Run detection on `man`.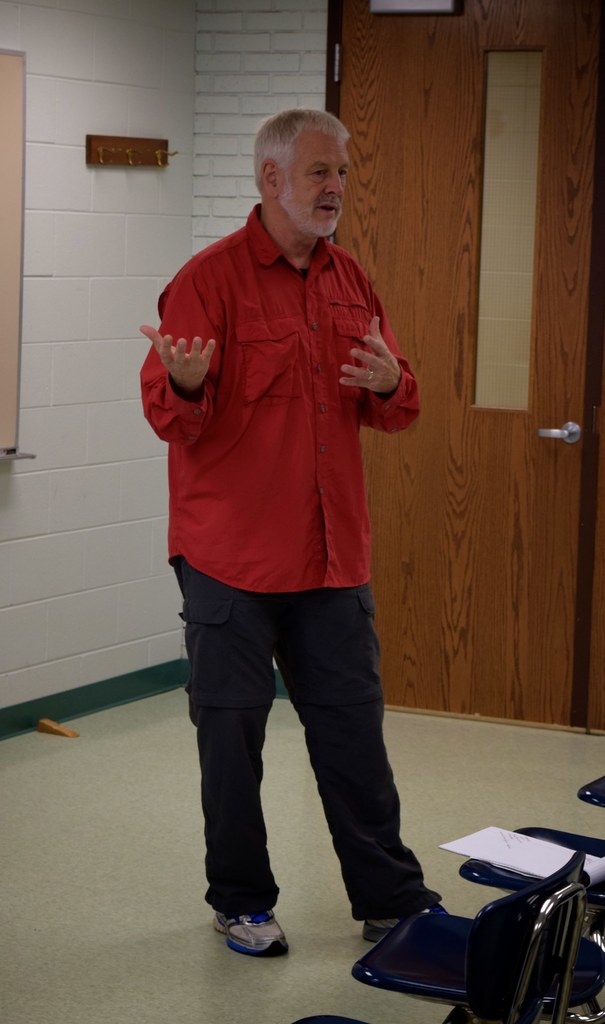
Result: bbox=(133, 109, 438, 900).
